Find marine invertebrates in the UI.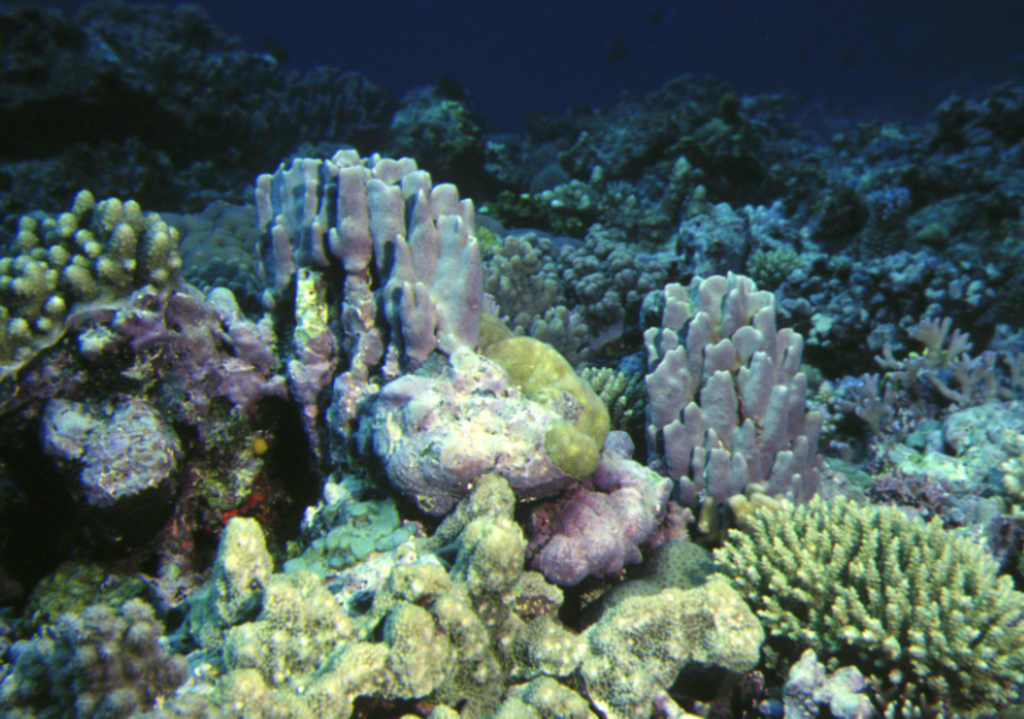
UI element at detection(36, 303, 216, 509).
